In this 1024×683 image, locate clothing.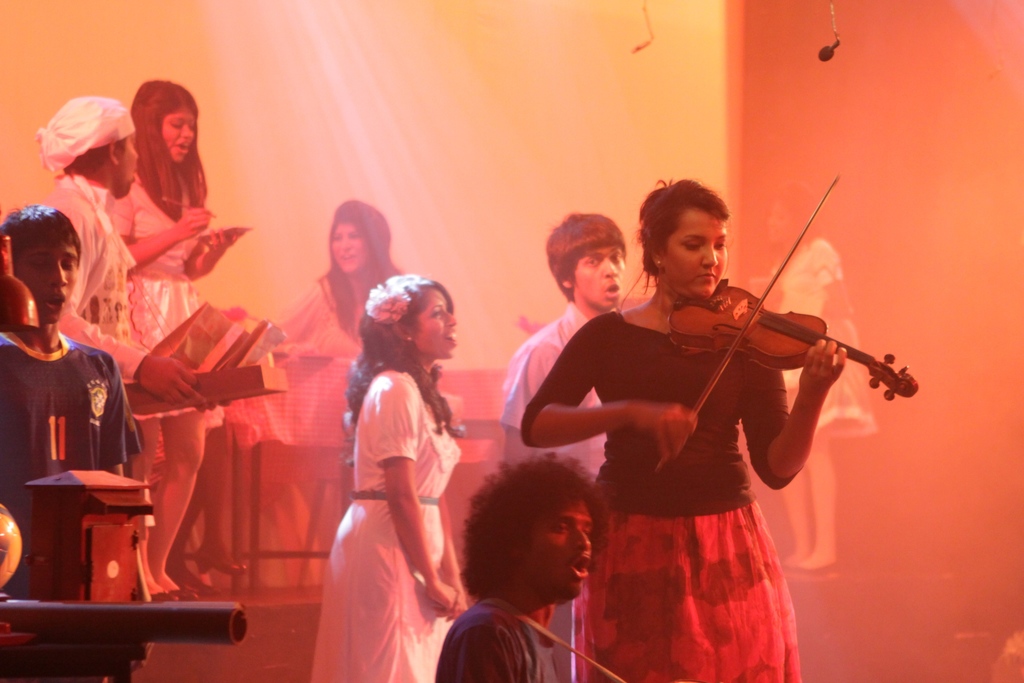
Bounding box: x1=432, y1=595, x2=561, y2=680.
